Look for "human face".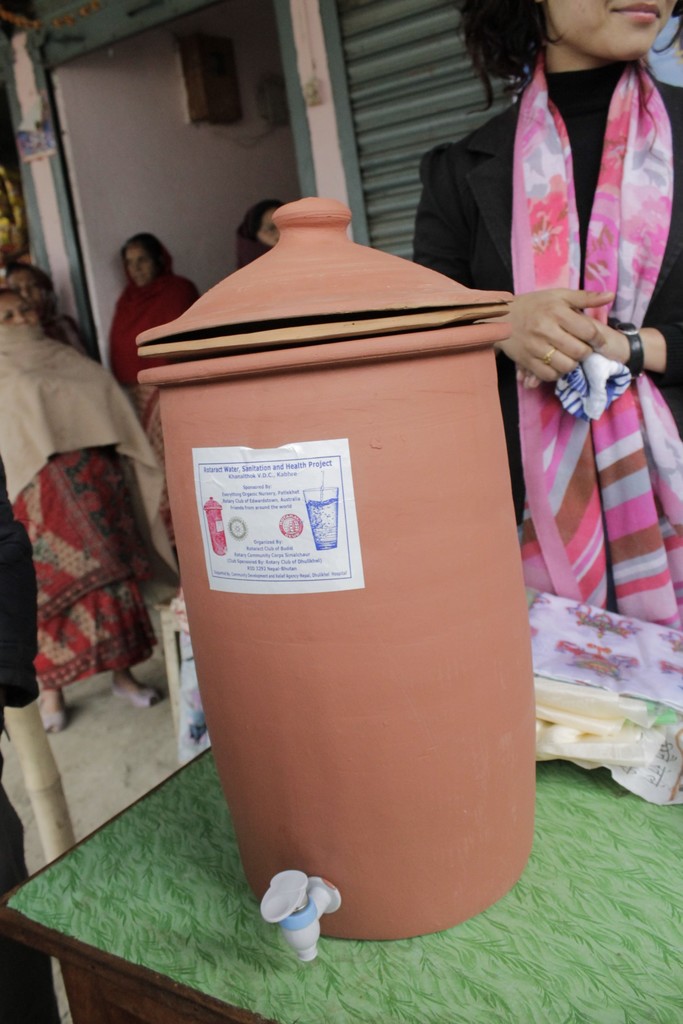
Found: bbox(4, 260, 59, 311).
